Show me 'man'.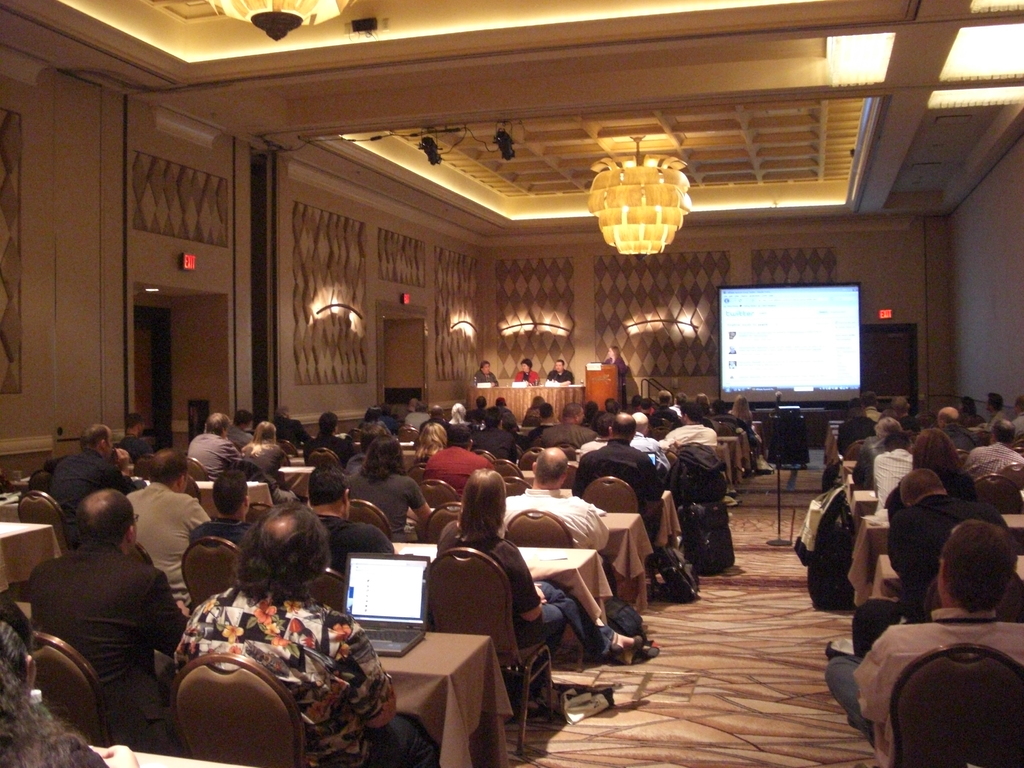
'man' is here: select_region(628, 413, 672, 471).
